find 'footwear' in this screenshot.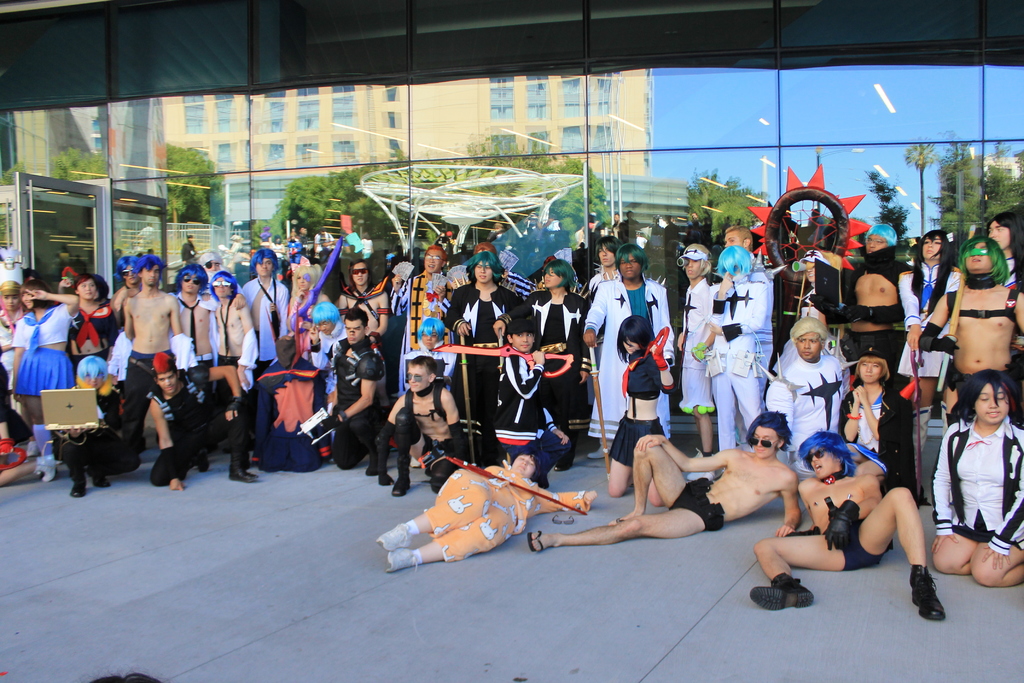
The bounding box for 'footwear' is [left=198, top=457, right=211, bottom=473].
